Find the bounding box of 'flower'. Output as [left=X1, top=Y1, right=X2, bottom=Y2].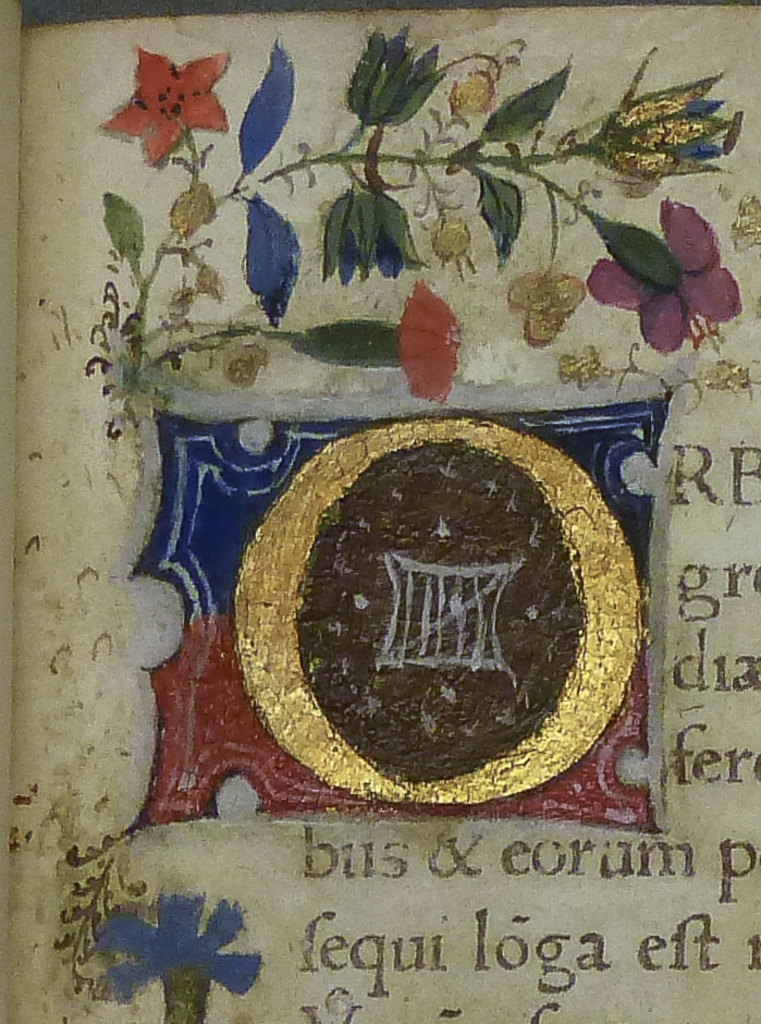
[left=99, top=889, right=254, bottom=1023].
